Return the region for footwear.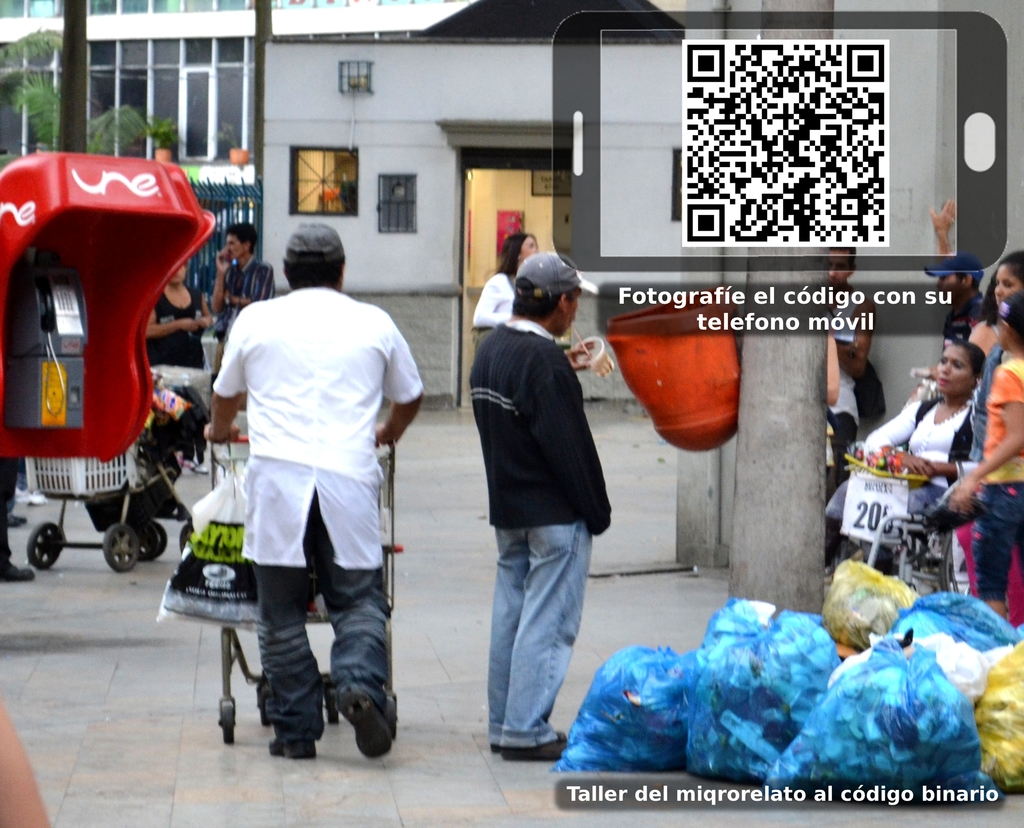
bbox(499, 736, 566, 767).
